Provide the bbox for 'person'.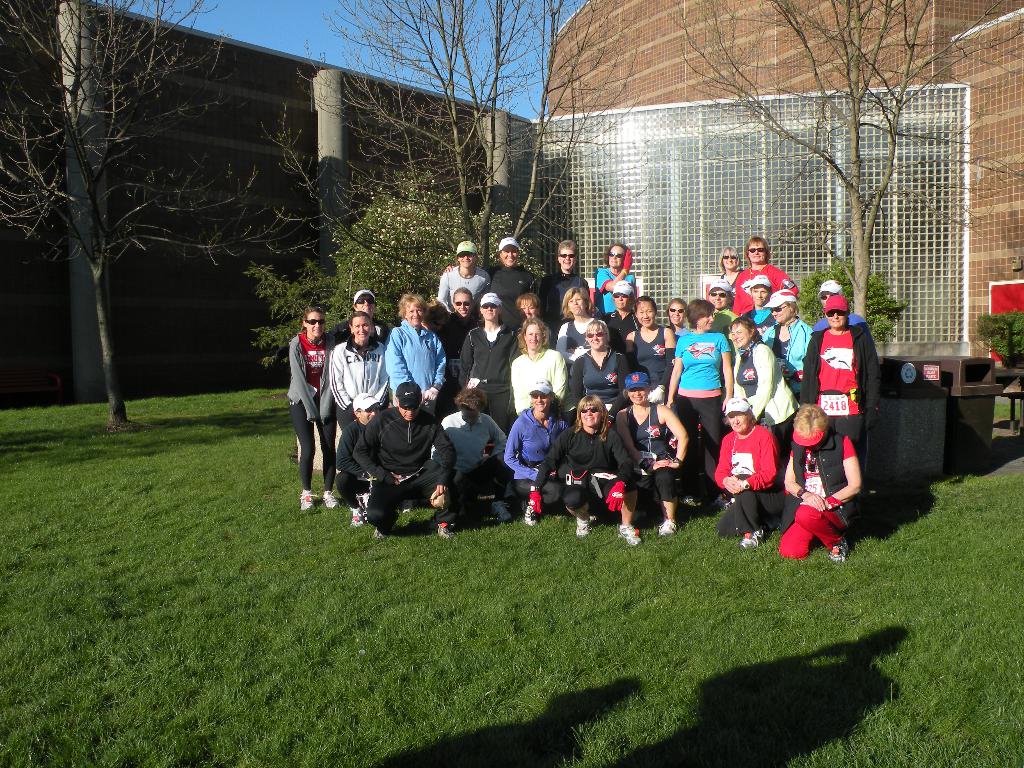
<region>543, 236, 595, 331</region>.
